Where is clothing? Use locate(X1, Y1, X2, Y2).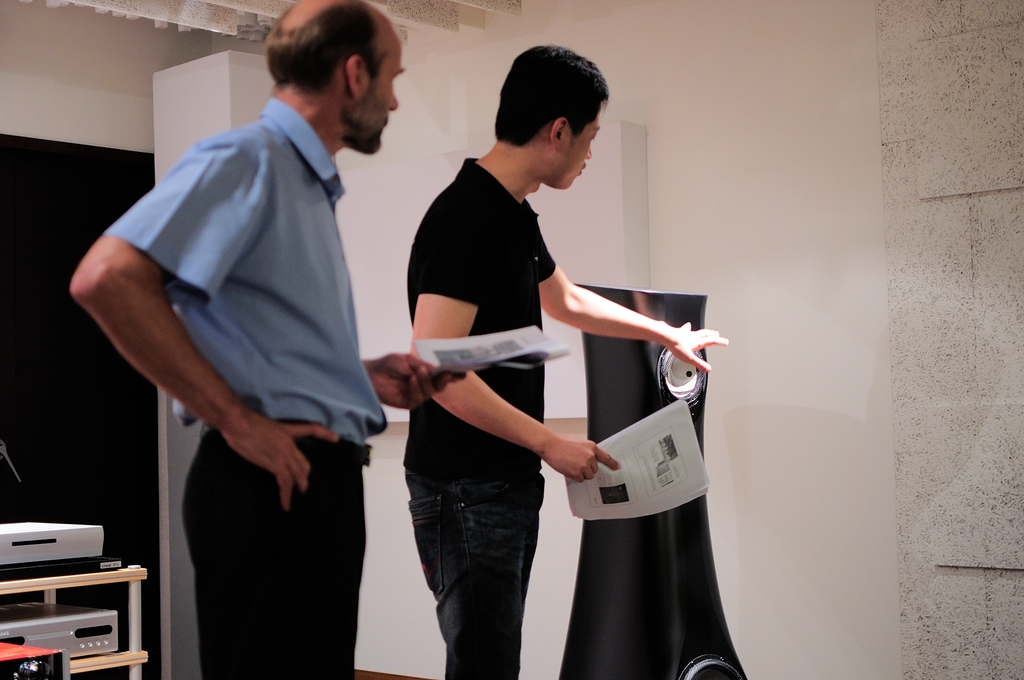
locate(402, 154, 556, 679).
